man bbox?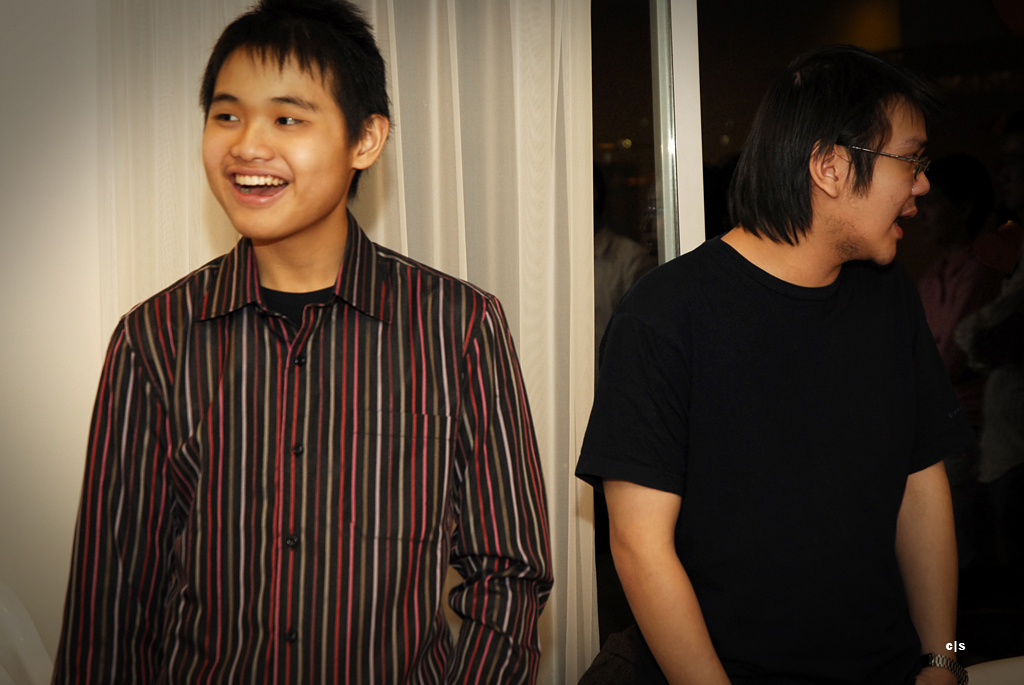
pyautogui.locateOnScreen(47, 0, 558, 684)
